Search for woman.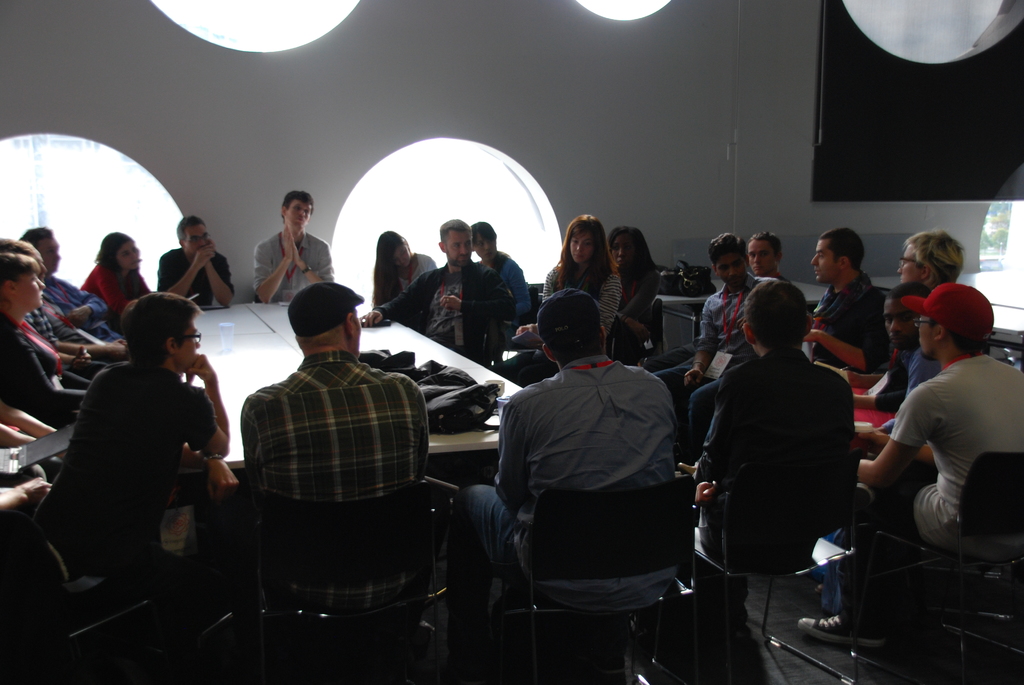
Found at left=80, top=229, right=149, bottom=316.
